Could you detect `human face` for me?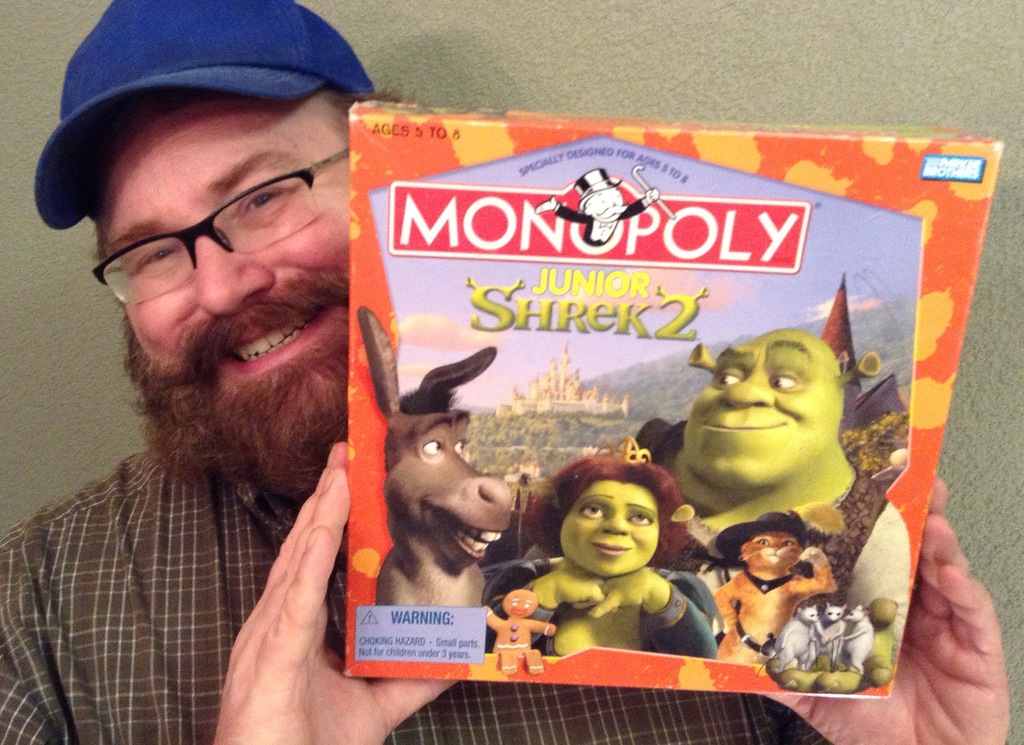
Detection result: crop(684, 329, 846, 480).
